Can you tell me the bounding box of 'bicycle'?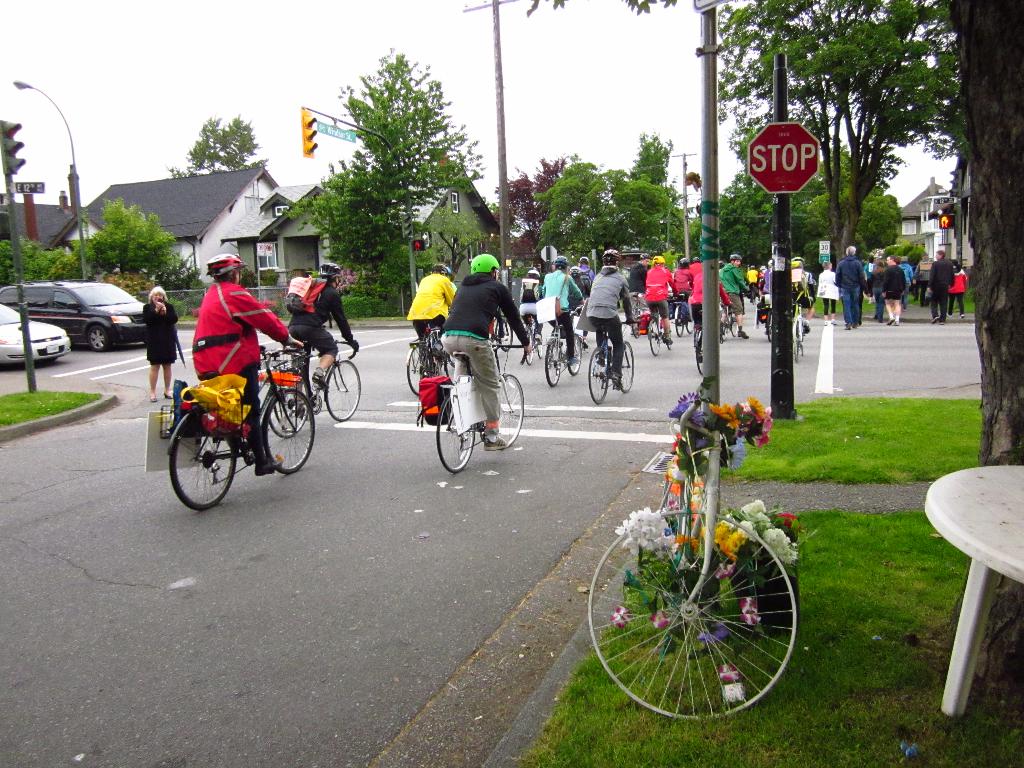
rect(579, 314, 643, 404).
